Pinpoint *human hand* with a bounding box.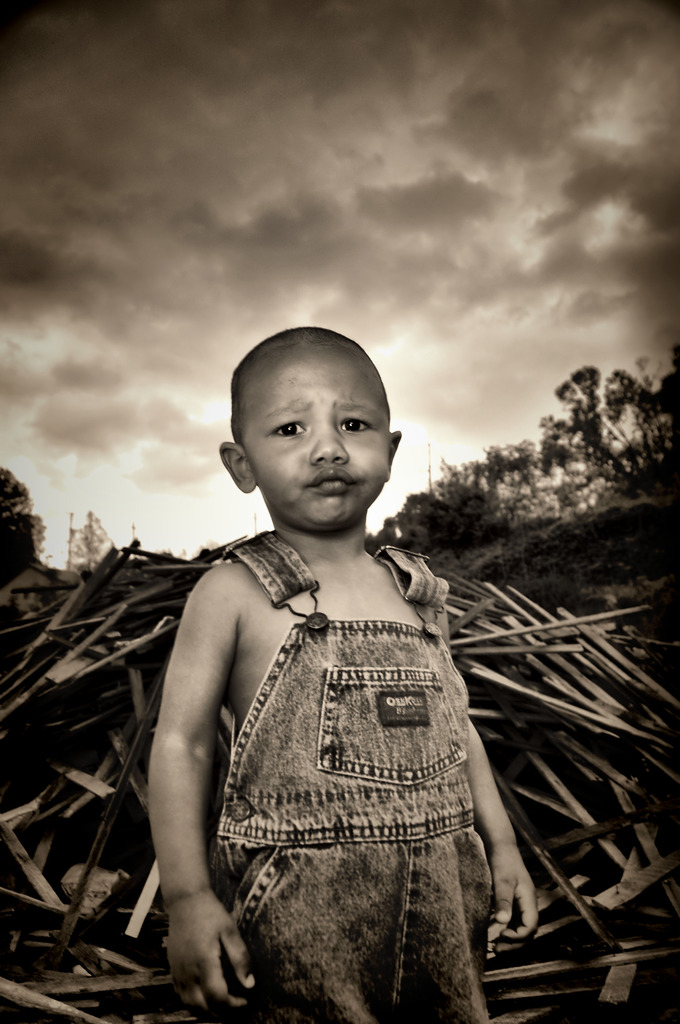
<region>163, 892, 254, 1016</region>.
